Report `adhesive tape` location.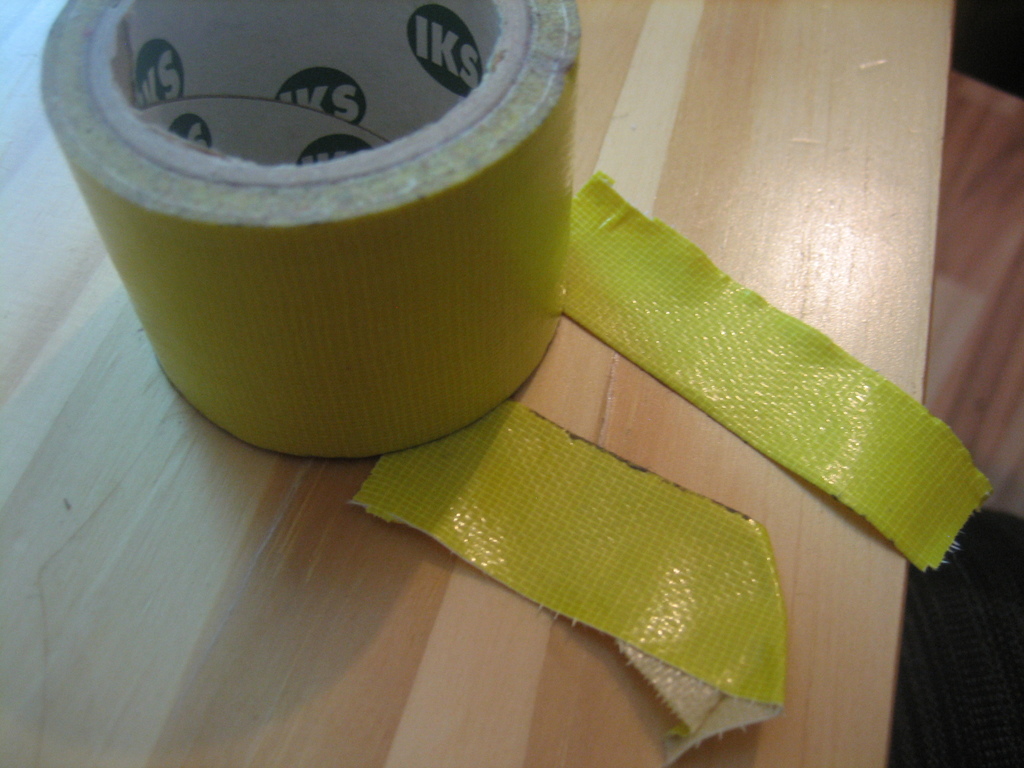
Report: [33,0,583,459].
